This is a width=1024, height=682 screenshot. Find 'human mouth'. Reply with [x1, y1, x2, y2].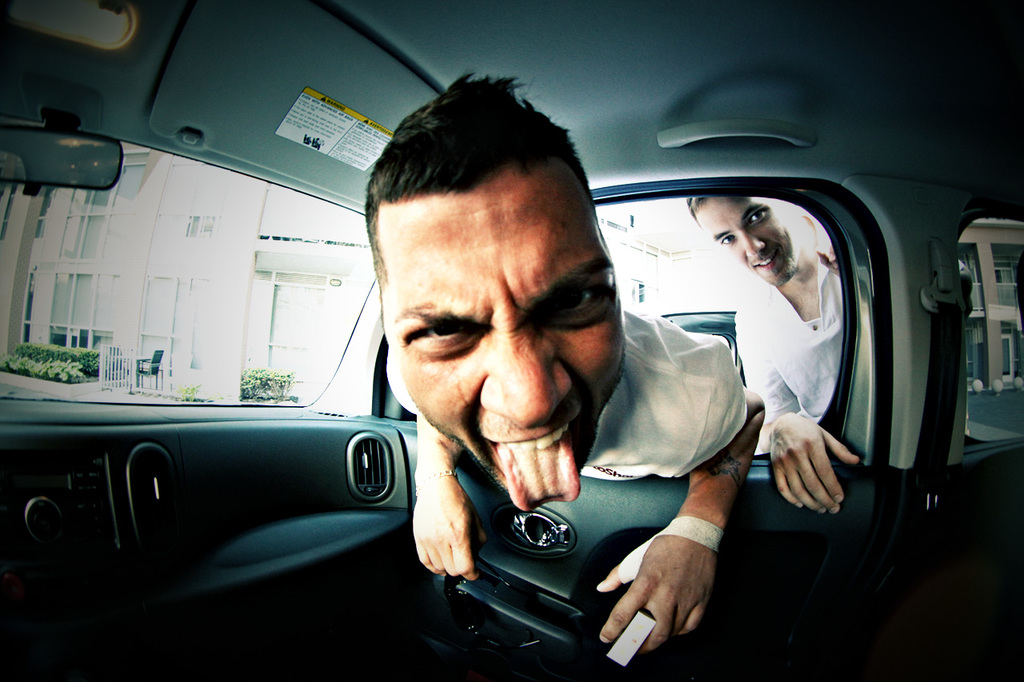
[480, 428, 578, 507].
